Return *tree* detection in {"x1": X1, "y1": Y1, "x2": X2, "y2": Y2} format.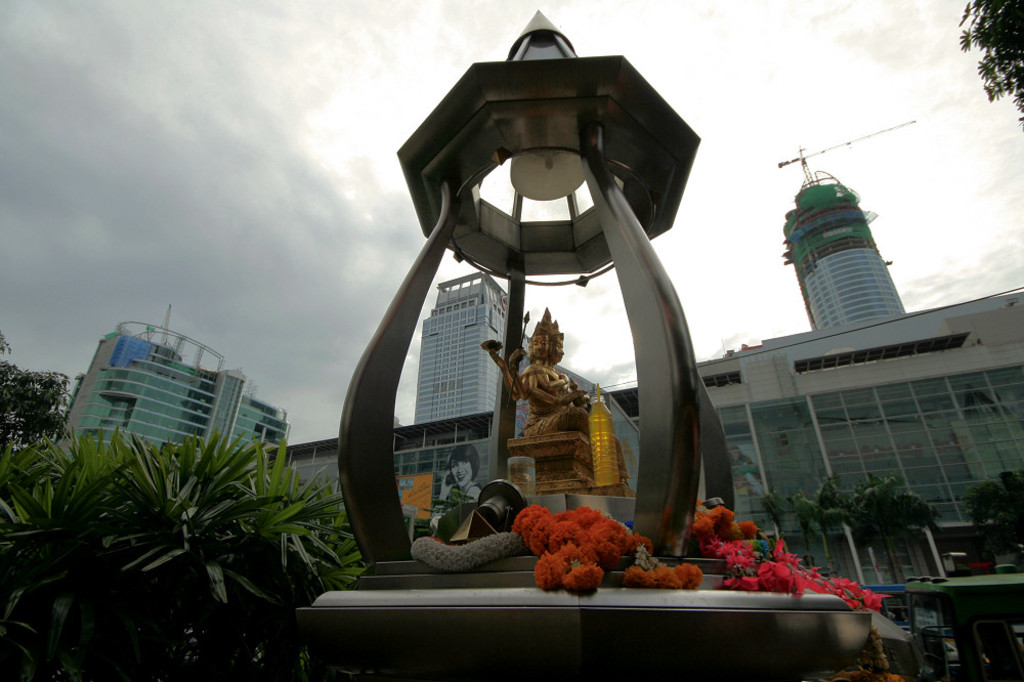
{"x1": 947, "y1": 0, "x2": 1023, "y2": 133}.
